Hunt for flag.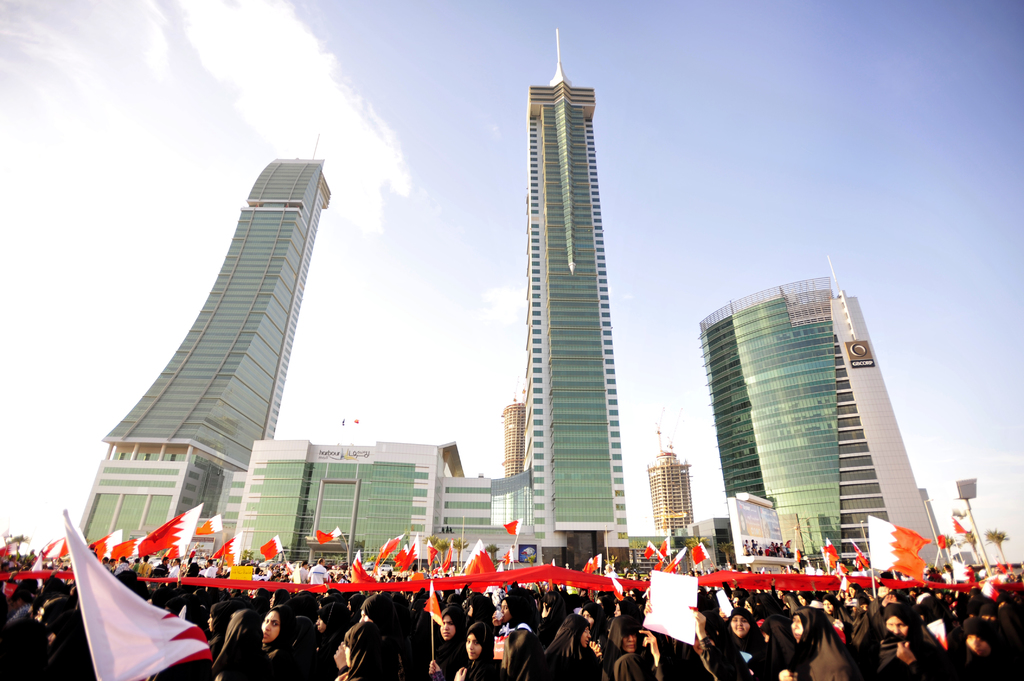
Hunted down at x1=216 y1=538 x2=242 y2=564.
